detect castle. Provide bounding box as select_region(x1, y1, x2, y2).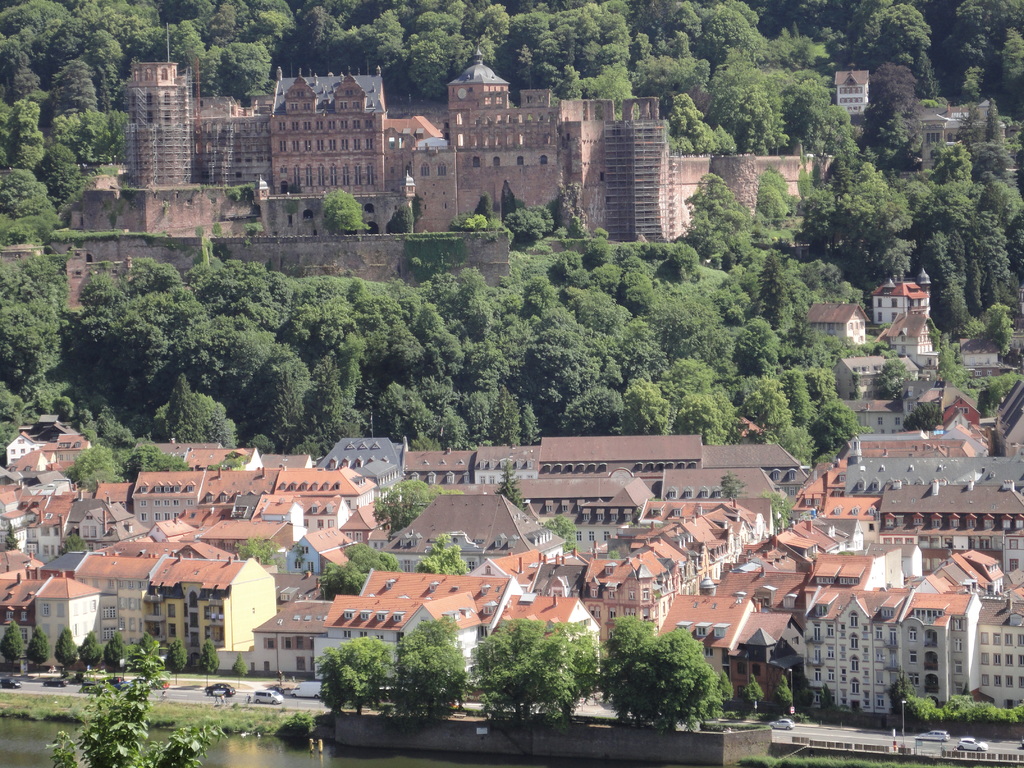
select_region(126, 46, 673, 246).
